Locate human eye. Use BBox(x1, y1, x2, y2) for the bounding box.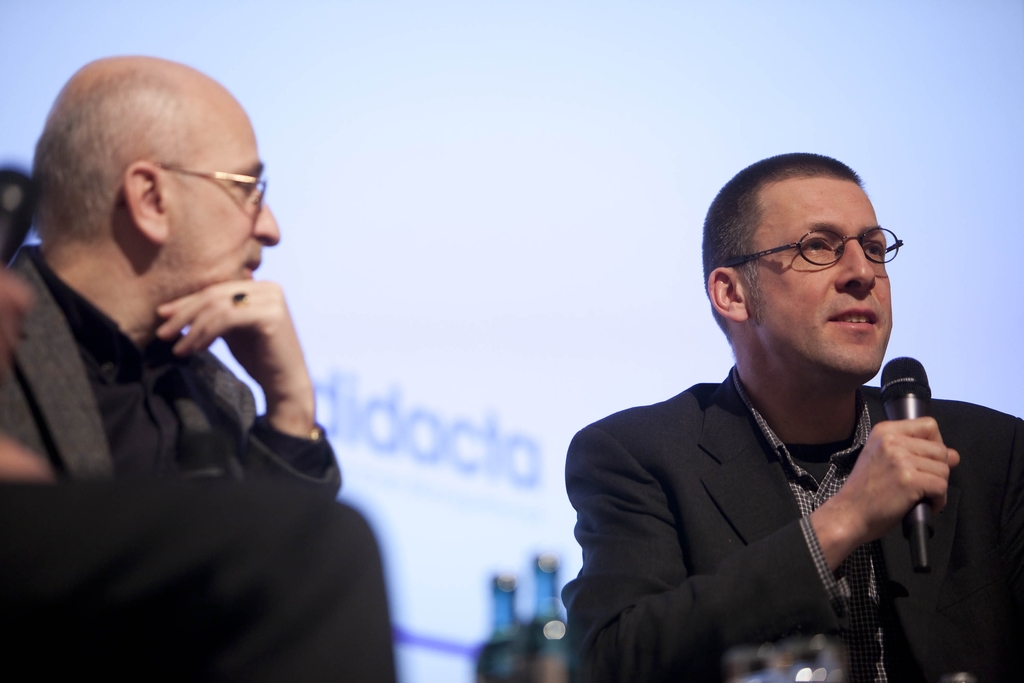
BBox(860, 233, 884, 258).
